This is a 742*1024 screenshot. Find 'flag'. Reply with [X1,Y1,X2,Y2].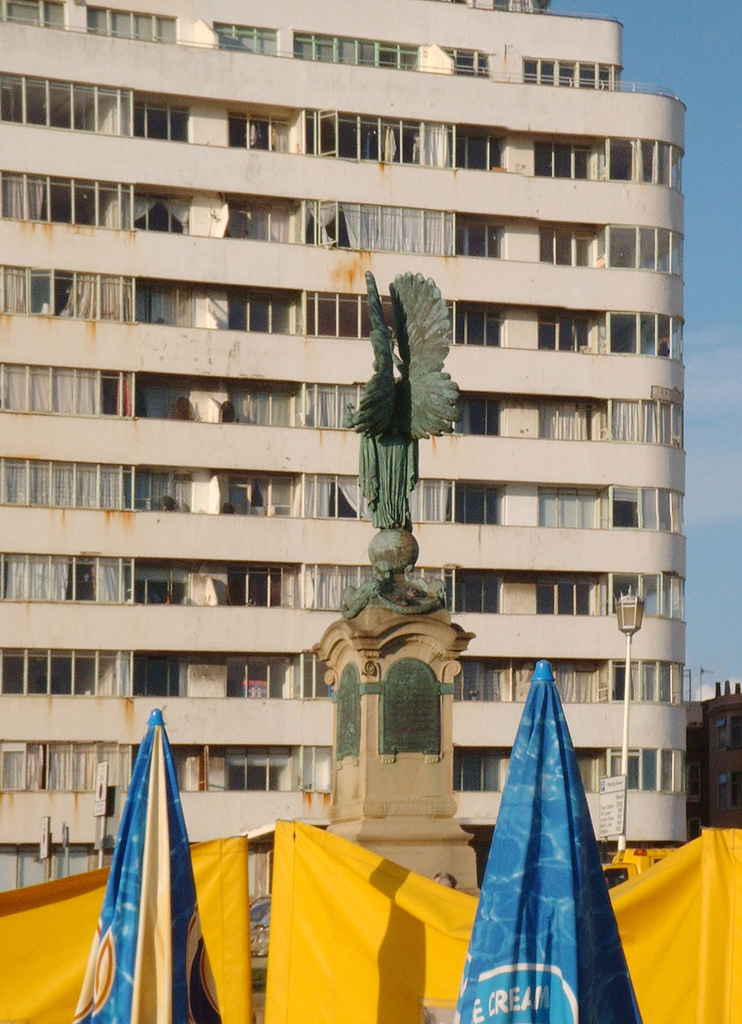
[461,645,633,1023].
